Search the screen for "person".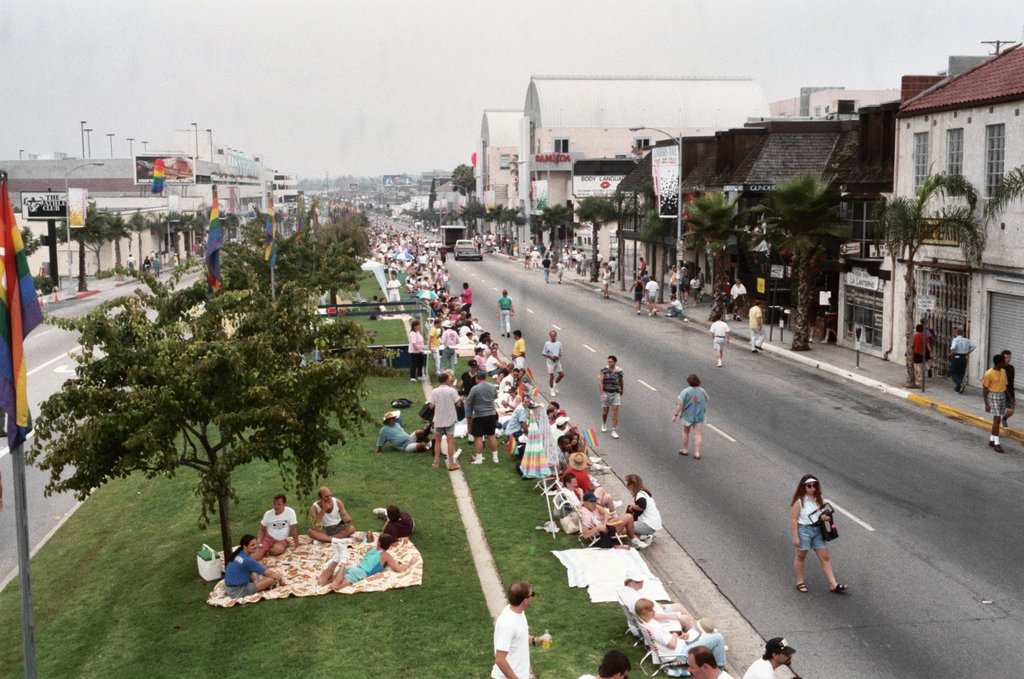
Found at [489, 581, 551, 678].
